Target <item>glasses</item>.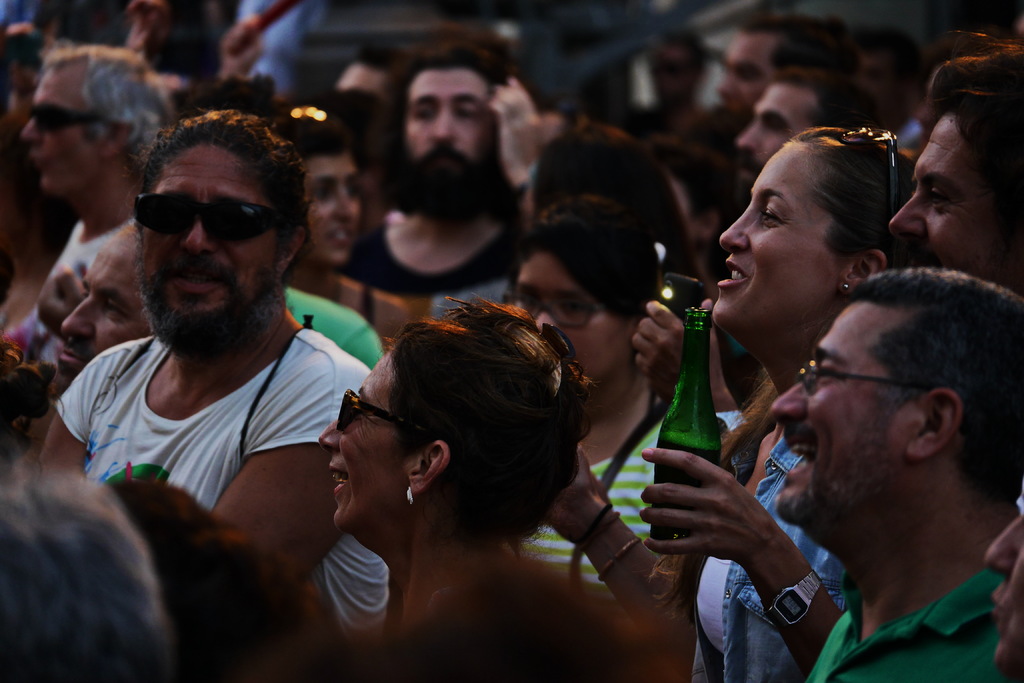
Target region: BBox(328, 386, 450, 451).
